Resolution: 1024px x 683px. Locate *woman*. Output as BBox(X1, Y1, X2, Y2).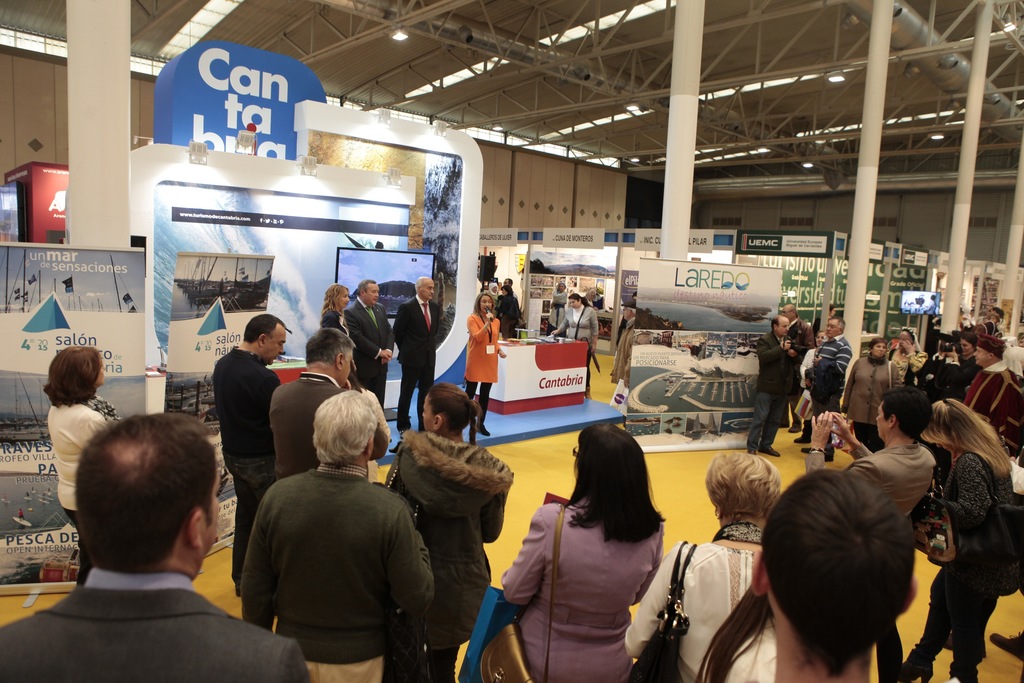
BBox(498, 422, 668, 682).
